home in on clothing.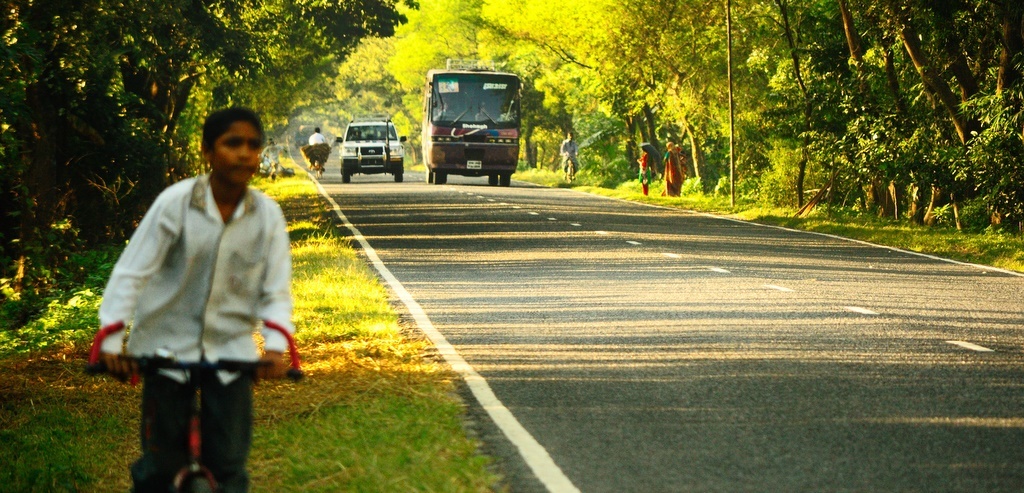
Homed in at 308,129,325,147.
